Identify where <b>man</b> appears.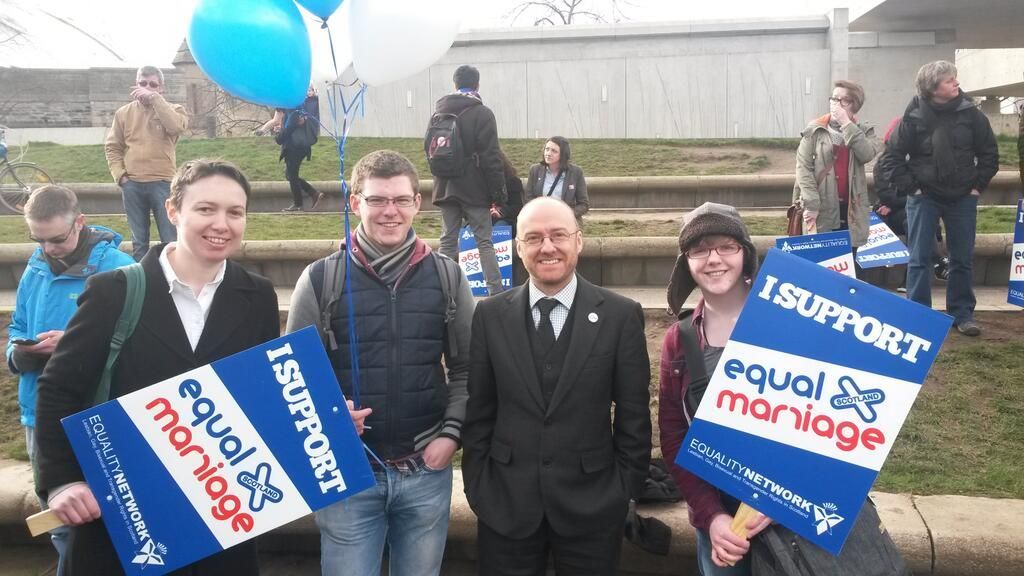
Appears at detection(102, 63, 189, 260).
